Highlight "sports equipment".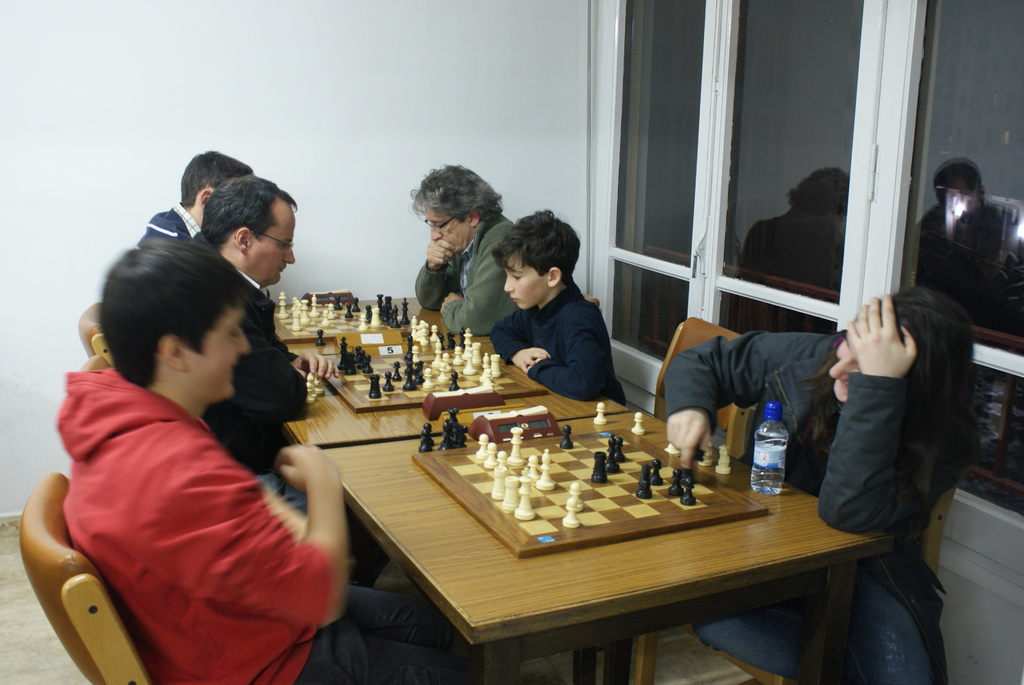
Highlighted region: {"left": 664, "top": 438, "right": 681, "bottom": 454}.
